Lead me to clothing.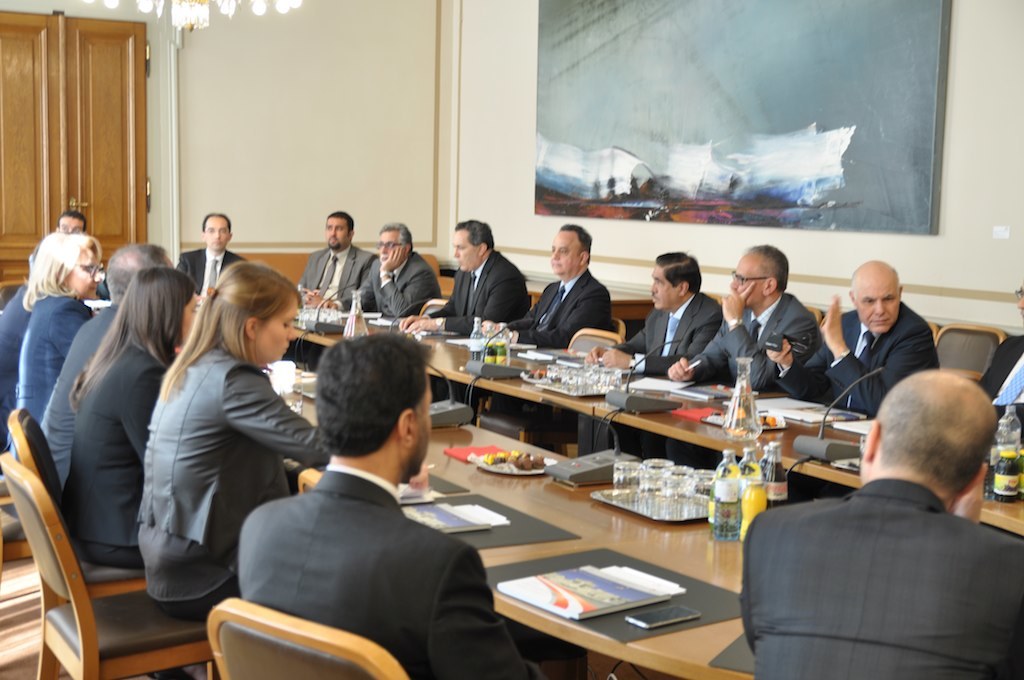
Lead to <box>974,333,1023,430</box>.
